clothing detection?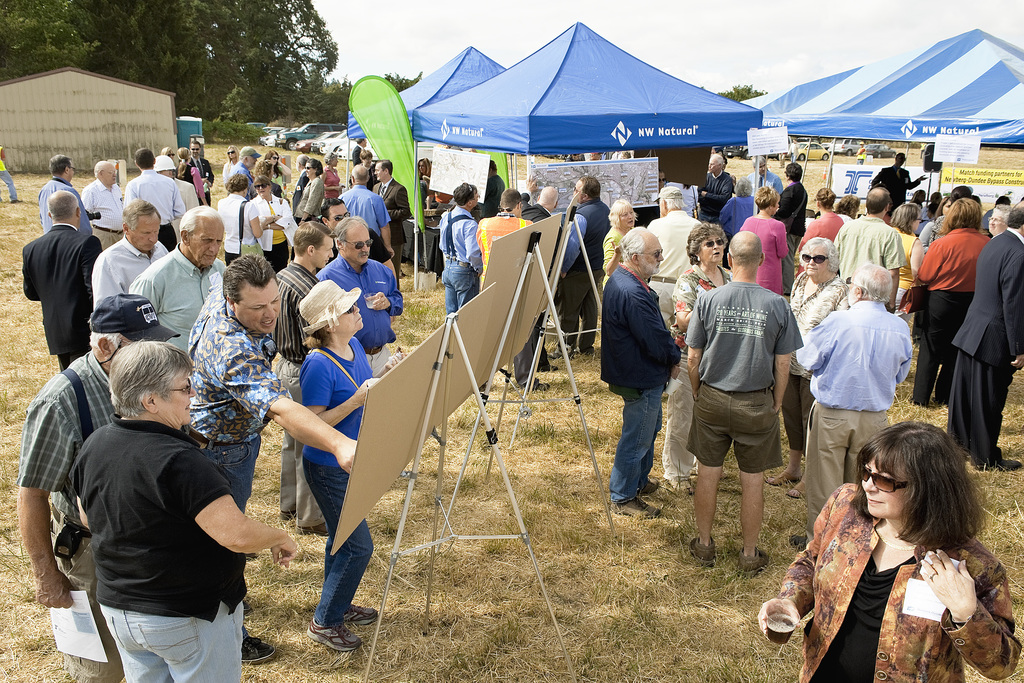
12:349:129:680
